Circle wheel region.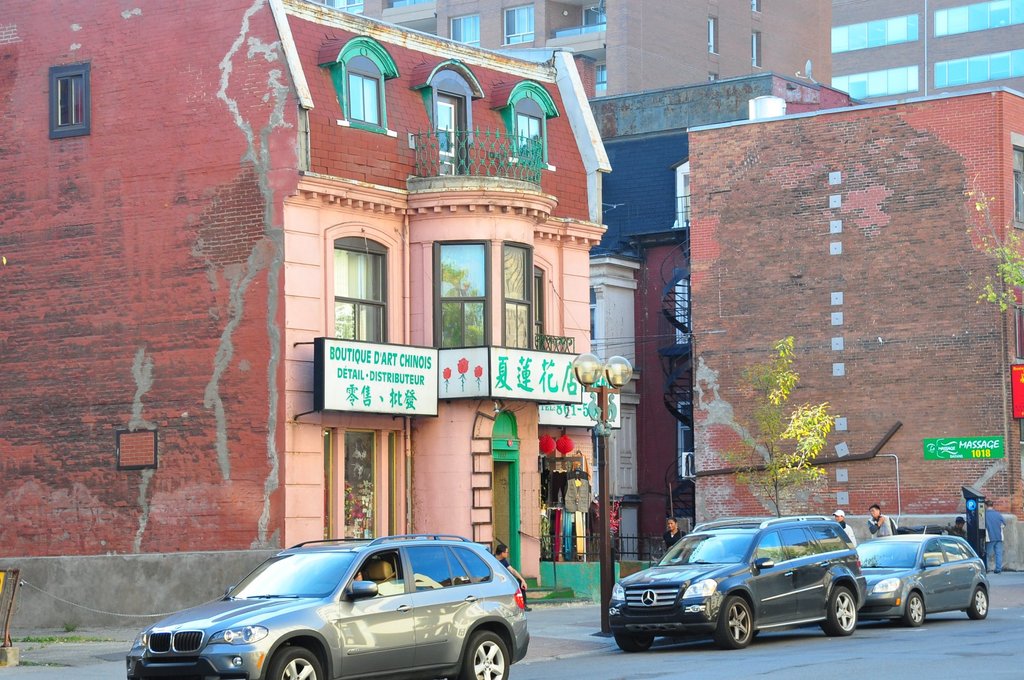
Region: select_region(267, 649, 323, 679).
